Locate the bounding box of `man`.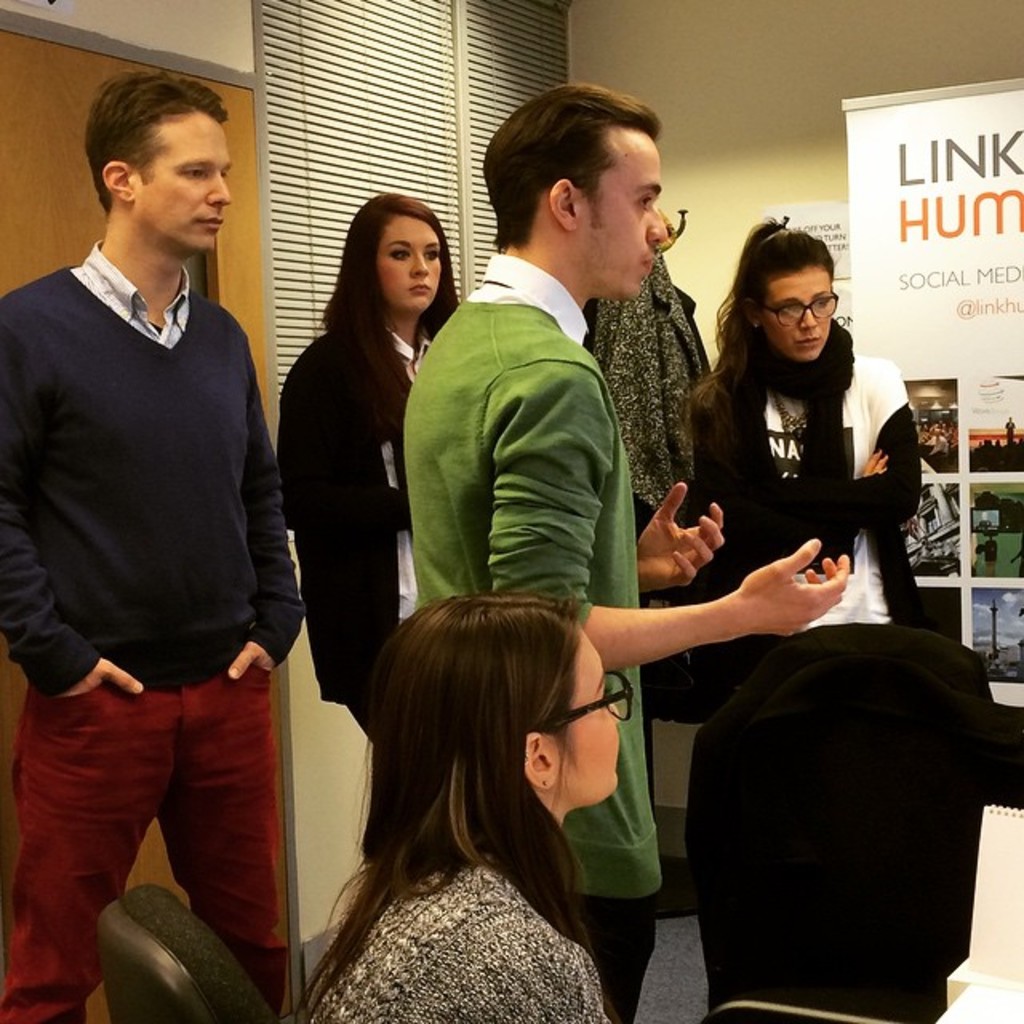
Bounding box: [403, 82, 850, 1022].
